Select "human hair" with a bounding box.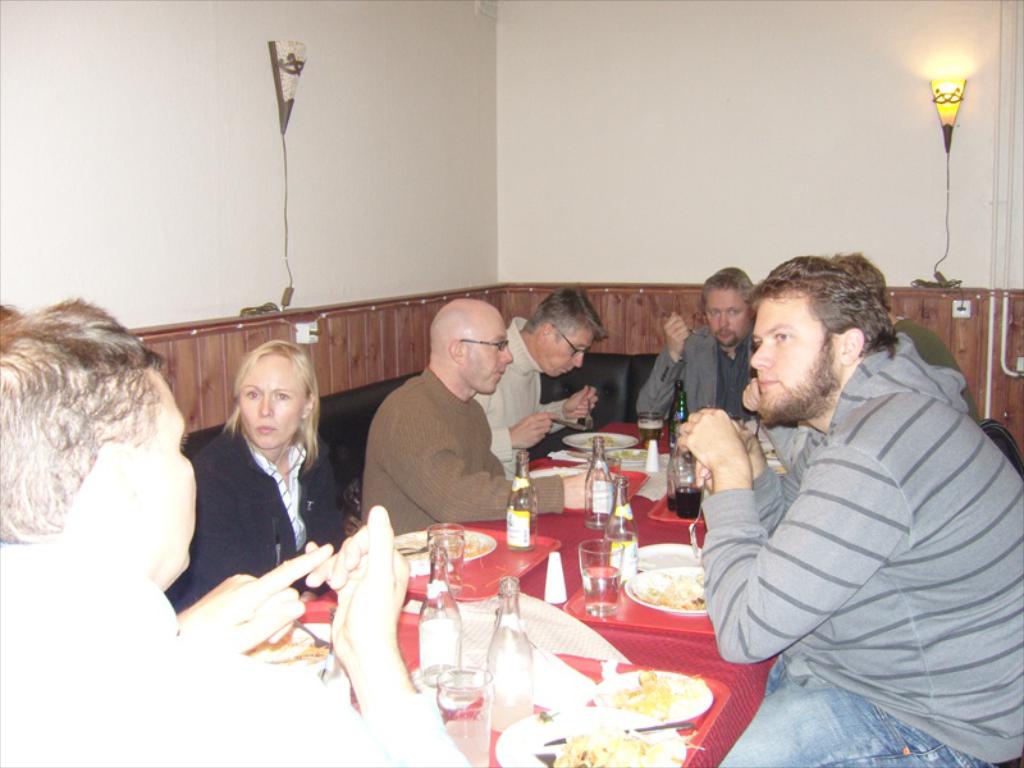
<region>218, 337, 320, 480</region>.
